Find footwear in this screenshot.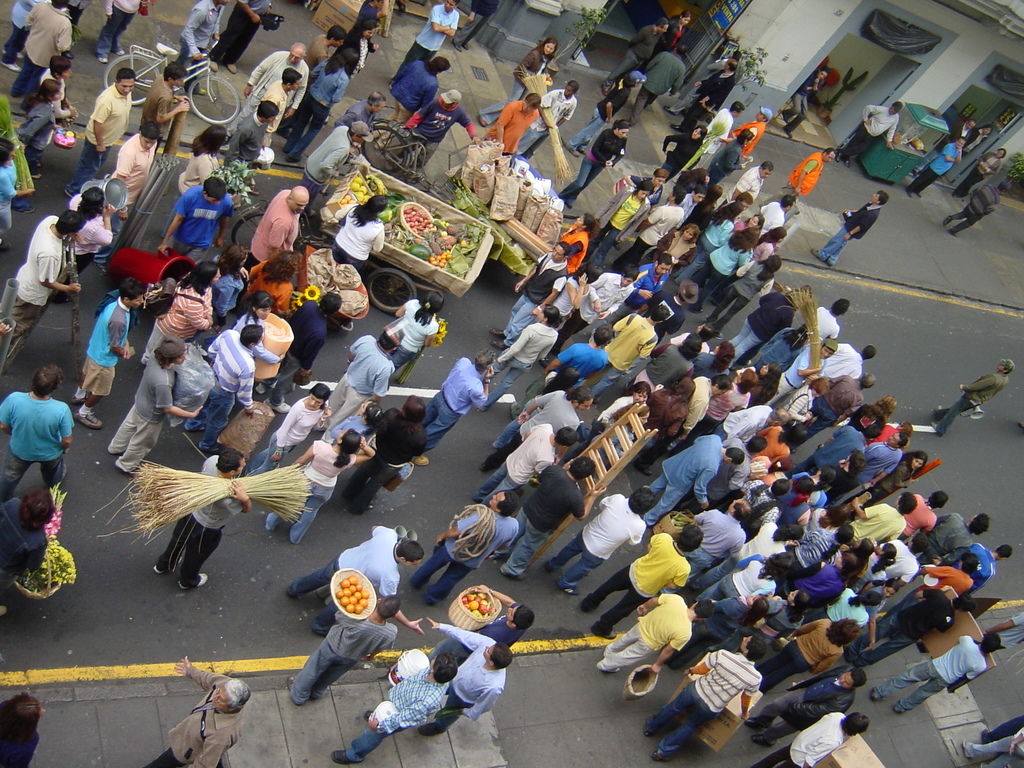
The bounding box for footwear is 154 568 162 575.
